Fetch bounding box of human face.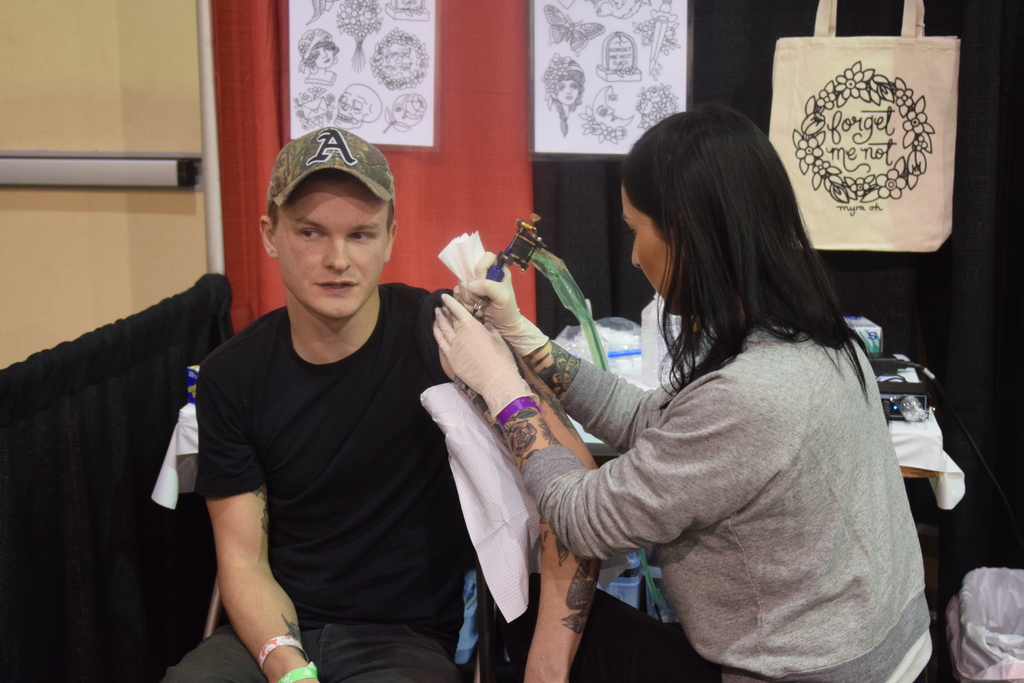
Bbox: (621,181,683,315).
